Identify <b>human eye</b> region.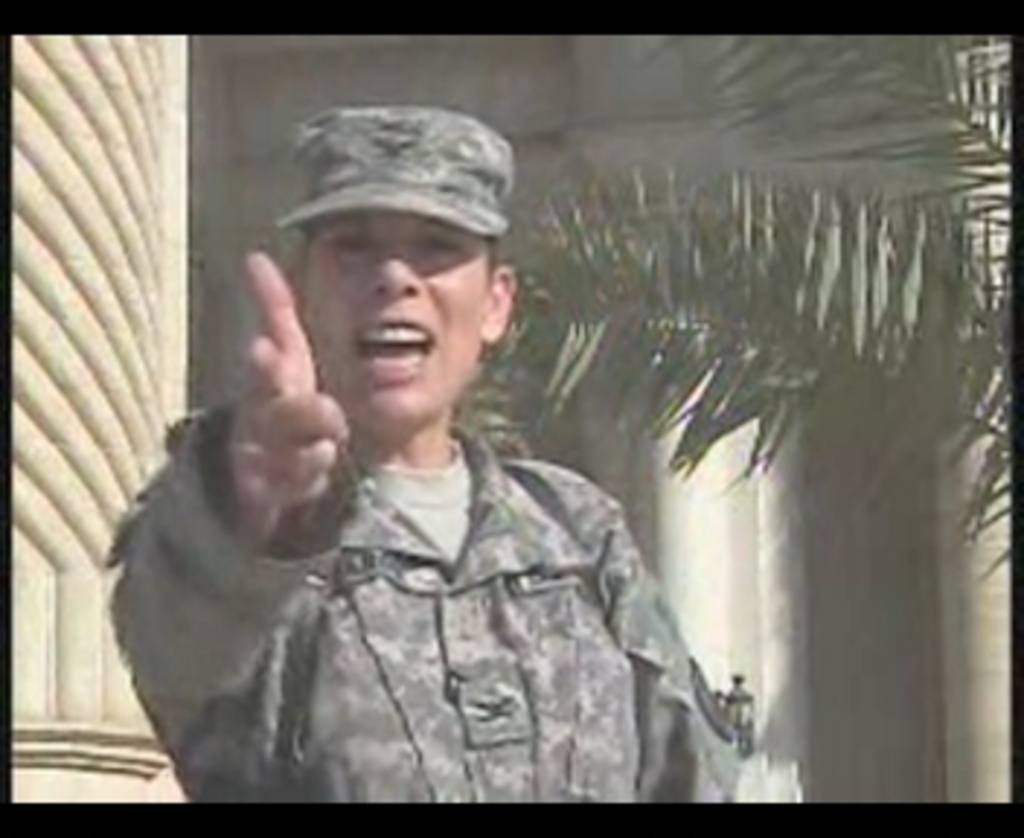
Region: box=[425, 230, 468, 253].
